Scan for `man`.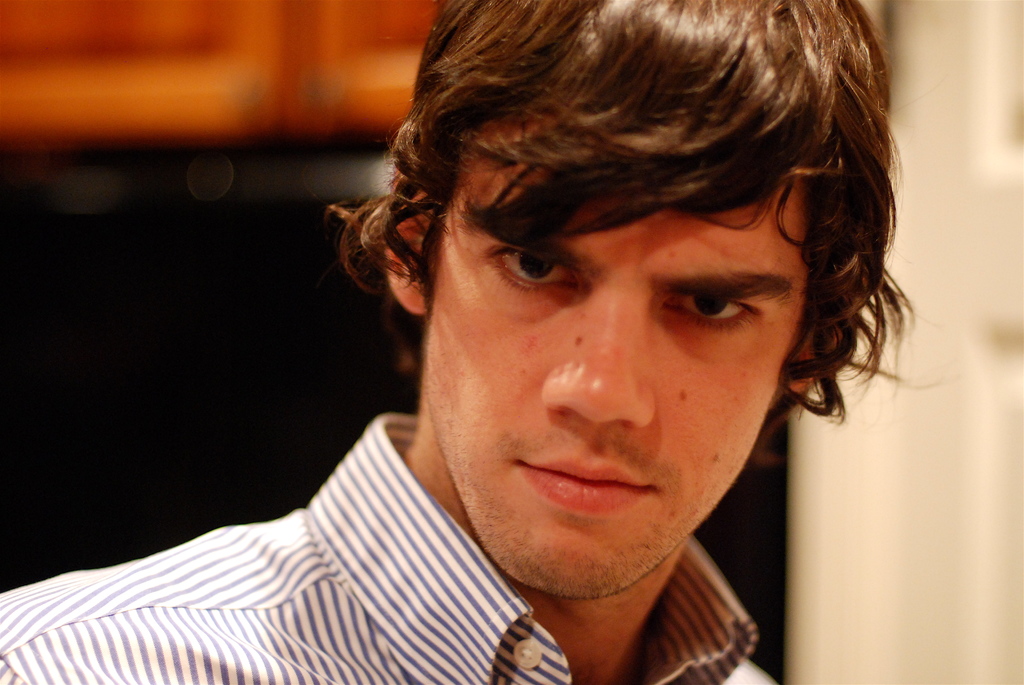
Scan result: locate(0, 0, 755, 684).
